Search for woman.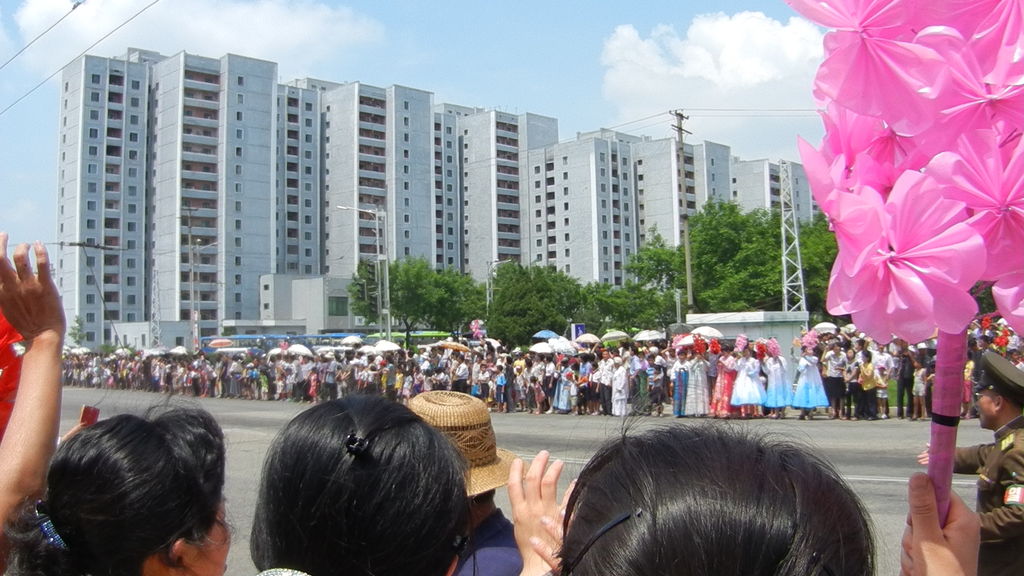
Found at detection(237, 393, 579, 575).
